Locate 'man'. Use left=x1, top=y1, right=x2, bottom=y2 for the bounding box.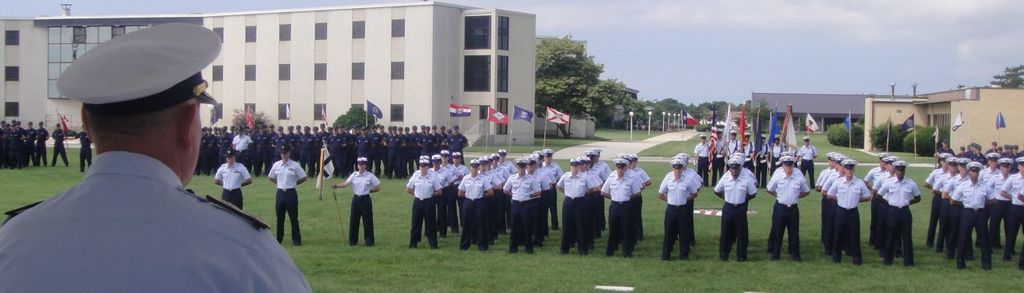
left=502, top=156, right=542, bottom=254.
